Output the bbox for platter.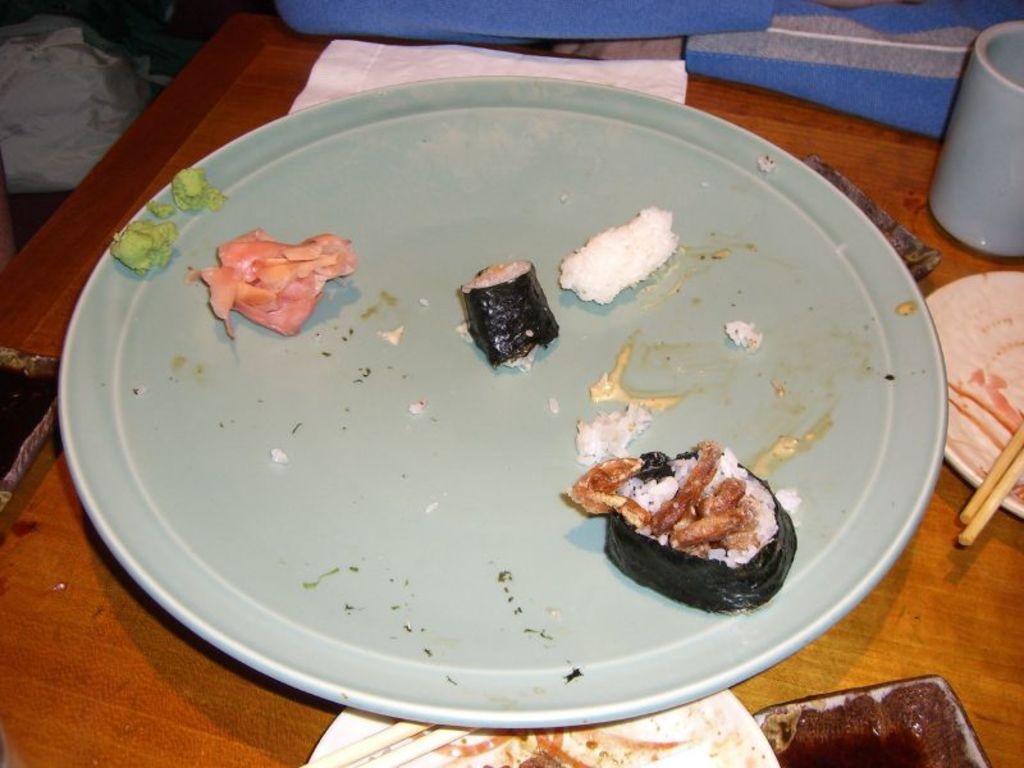
924, 273, 1023, 517.
